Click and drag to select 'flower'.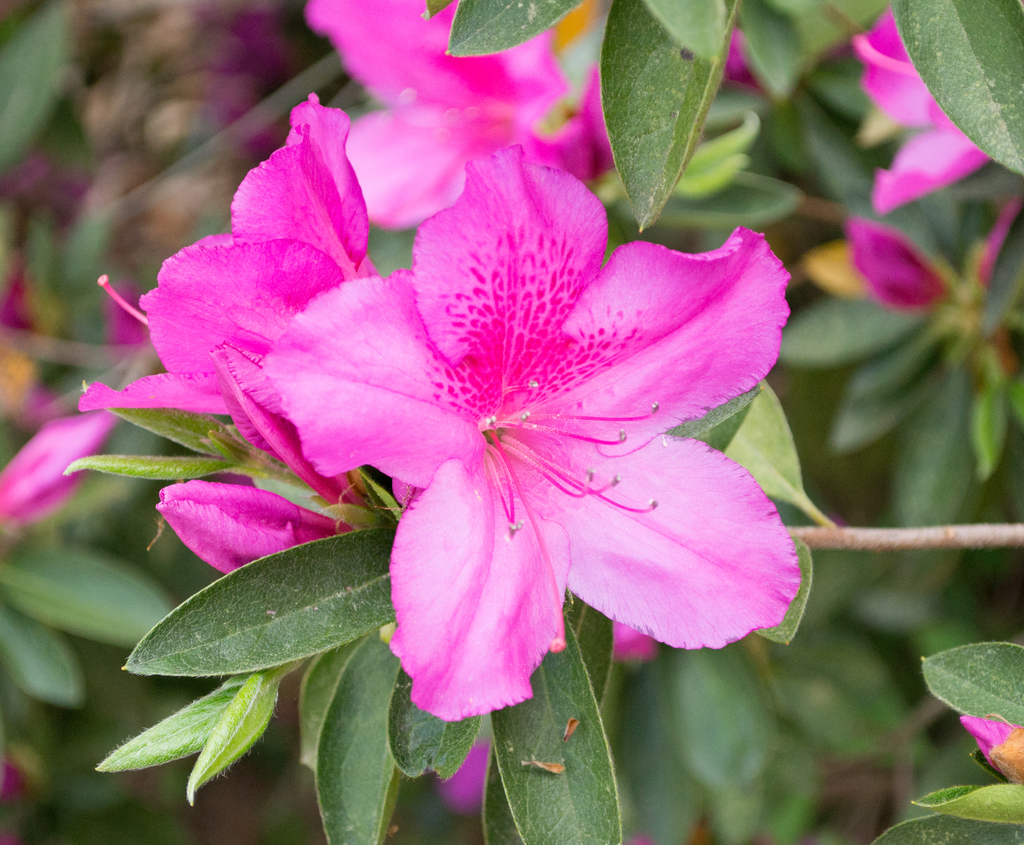
Selection: locate(850, 13, 991, 204).
